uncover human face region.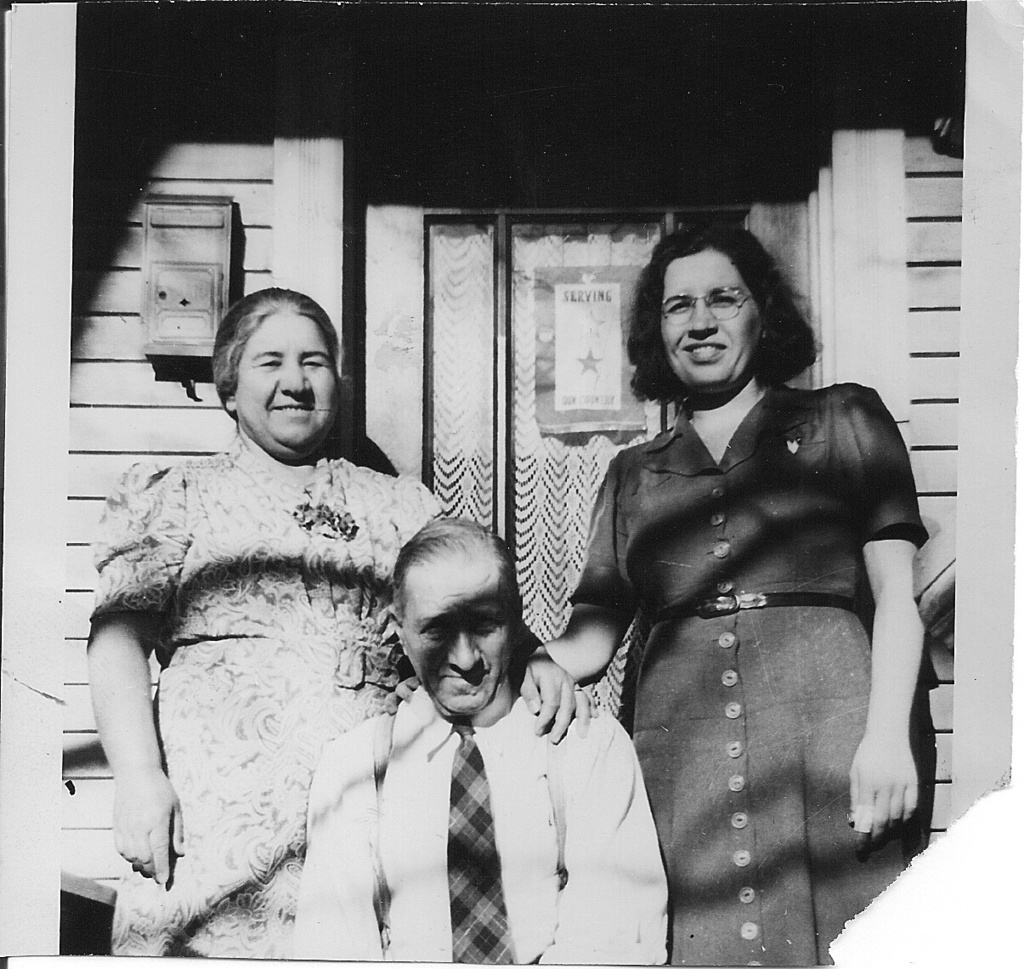
Uncovered: {"x1": 663, "y1": 254, "x2": 762, "y2": 394}.
